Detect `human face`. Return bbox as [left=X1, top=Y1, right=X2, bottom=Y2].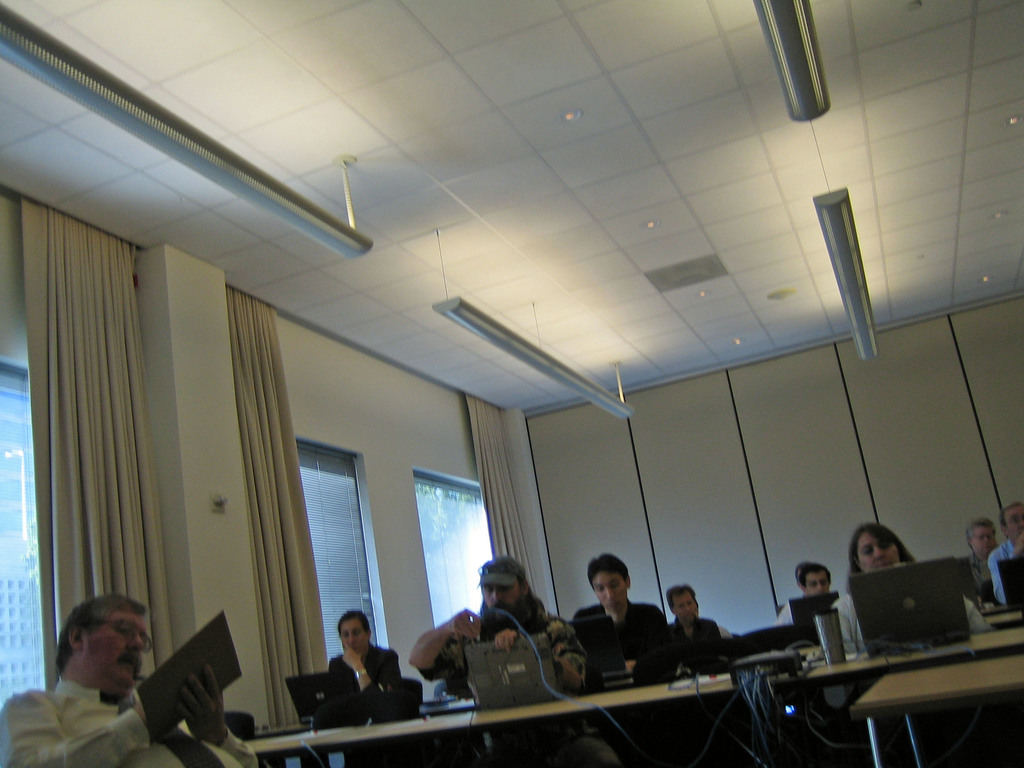
[left=592, top=566, right=630, bottom=614].
